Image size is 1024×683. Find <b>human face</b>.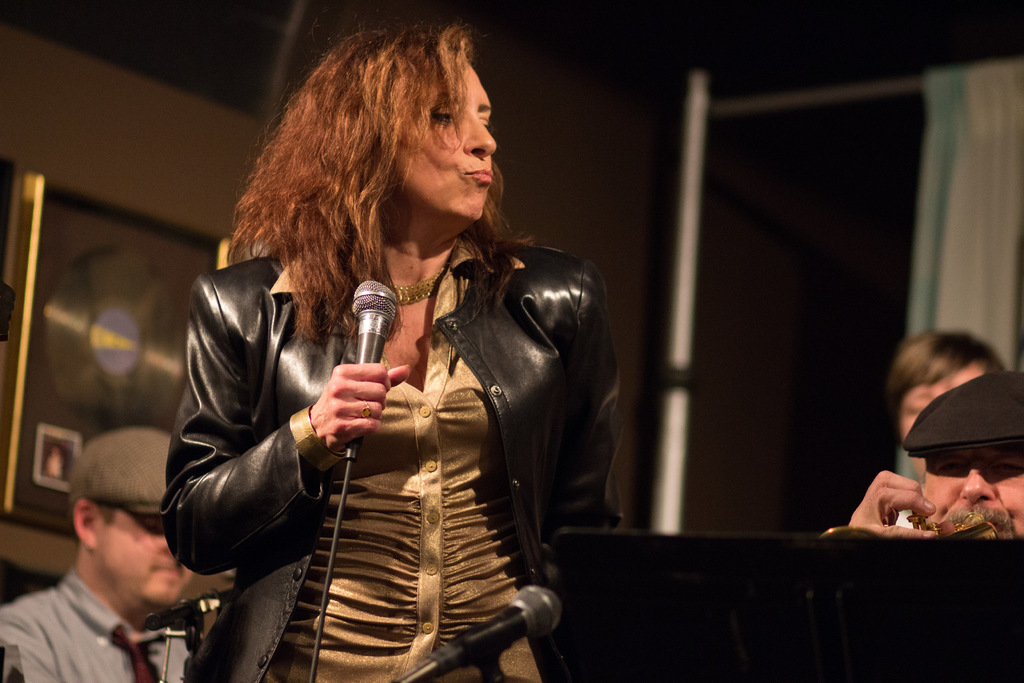
crop(89, 512, 198, 612).
